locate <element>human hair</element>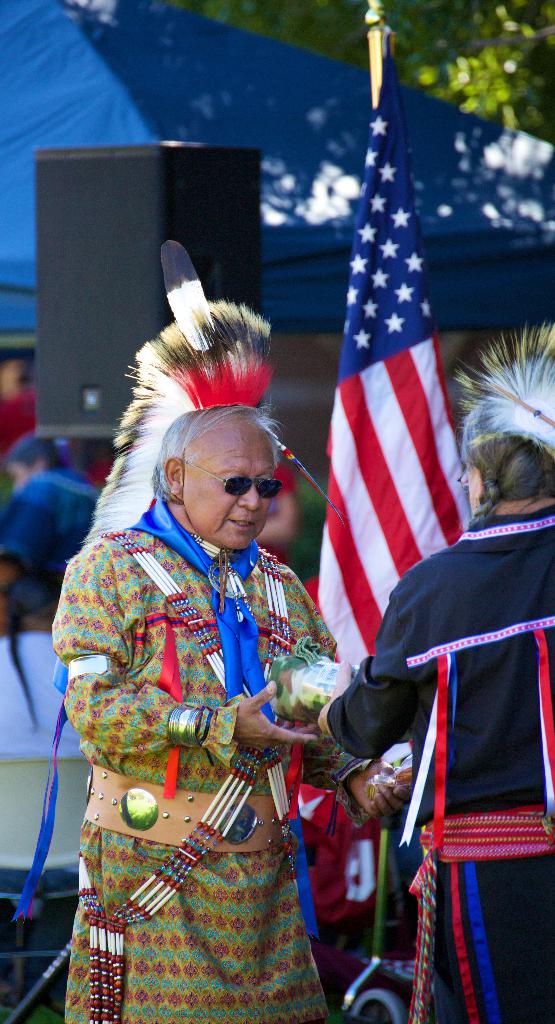
(x1=150, y1=410, x2=291, y2=490)
